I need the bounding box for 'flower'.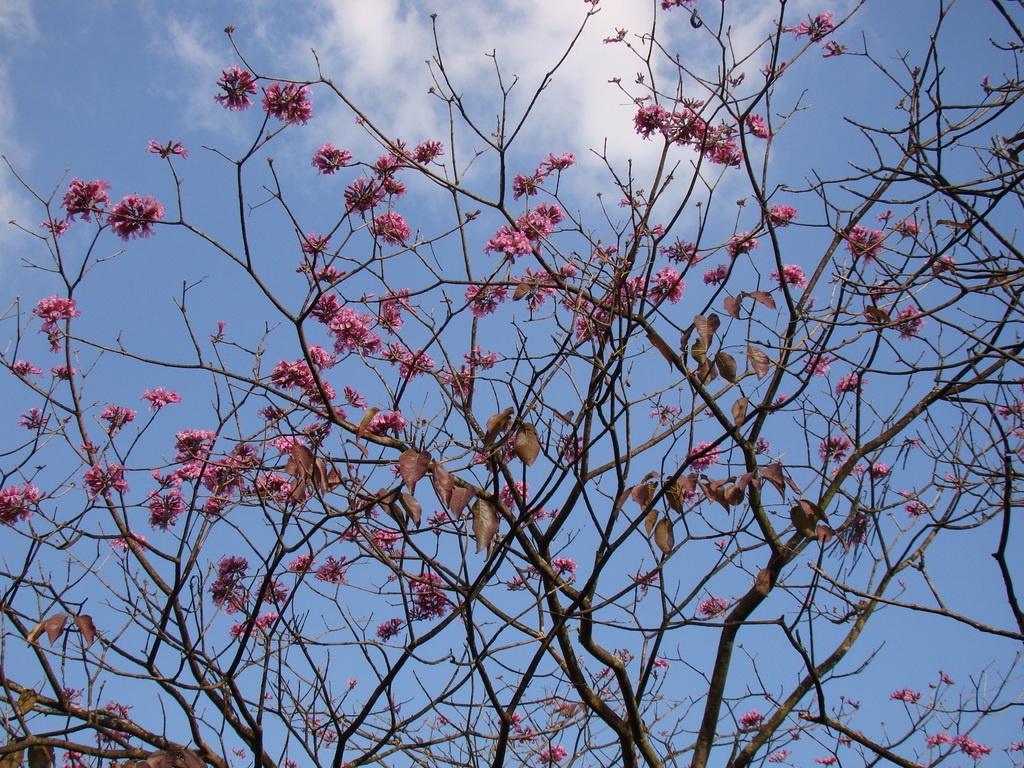
Here it is: locate(344, 173, 382, 216).
